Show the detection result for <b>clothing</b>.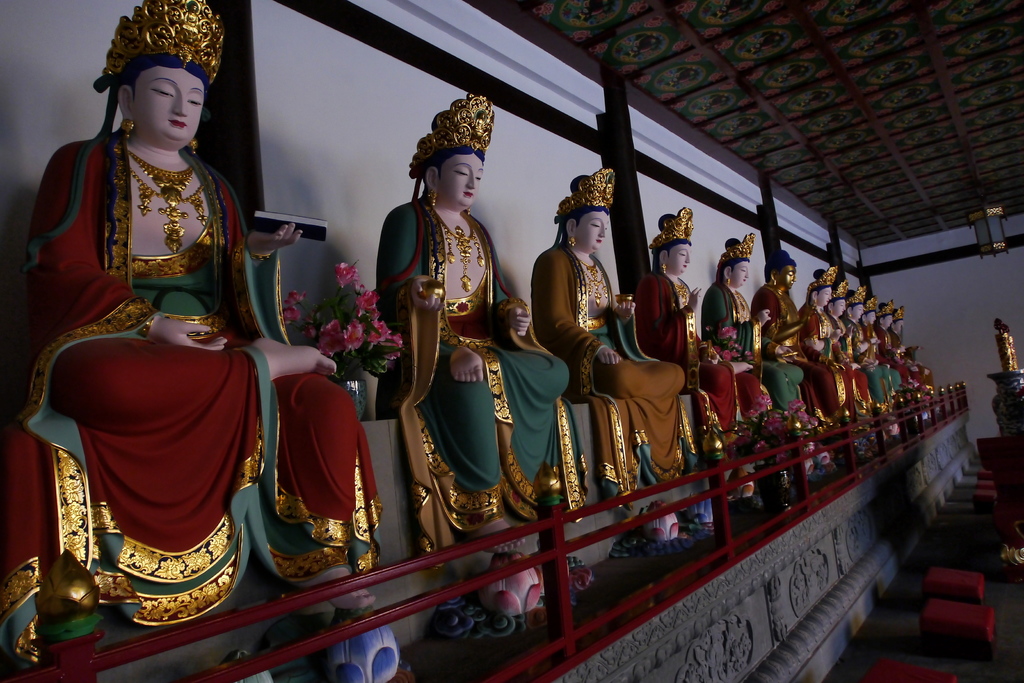
bbox=[892, 329, 940, 399].
